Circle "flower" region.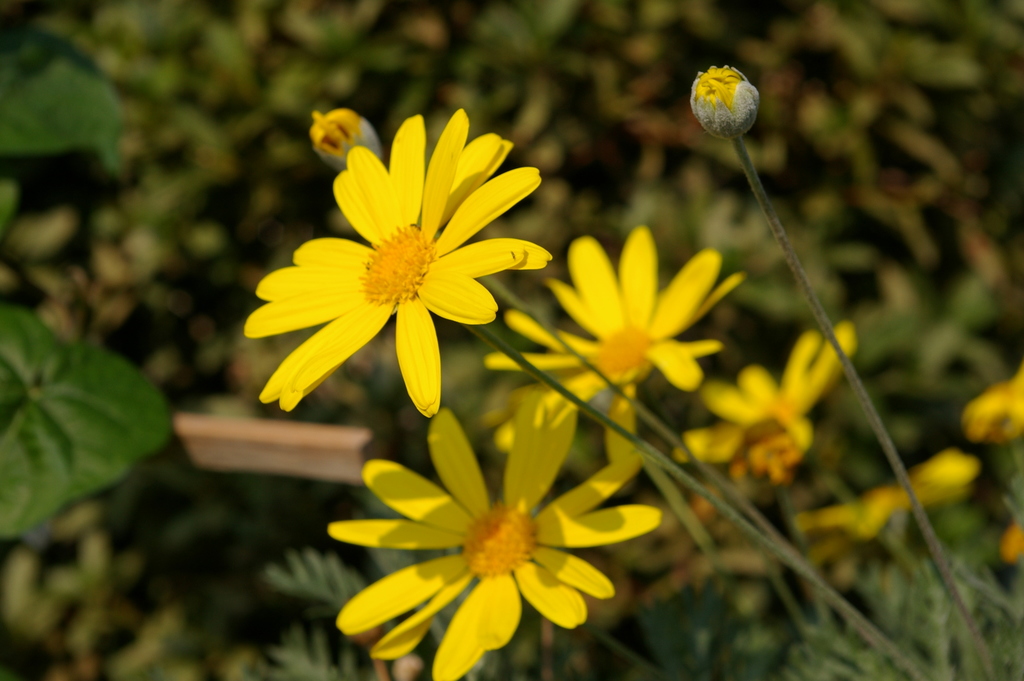
Region: BBox(959, 361, 1023, 444).
